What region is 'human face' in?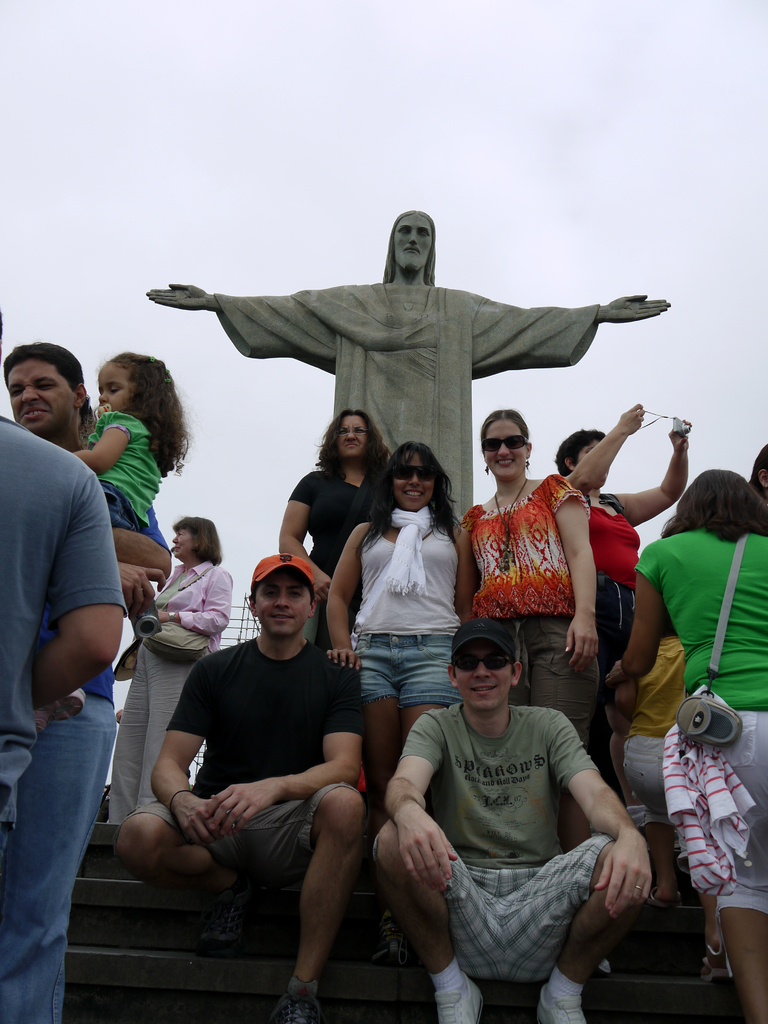
95:362:128:414.
